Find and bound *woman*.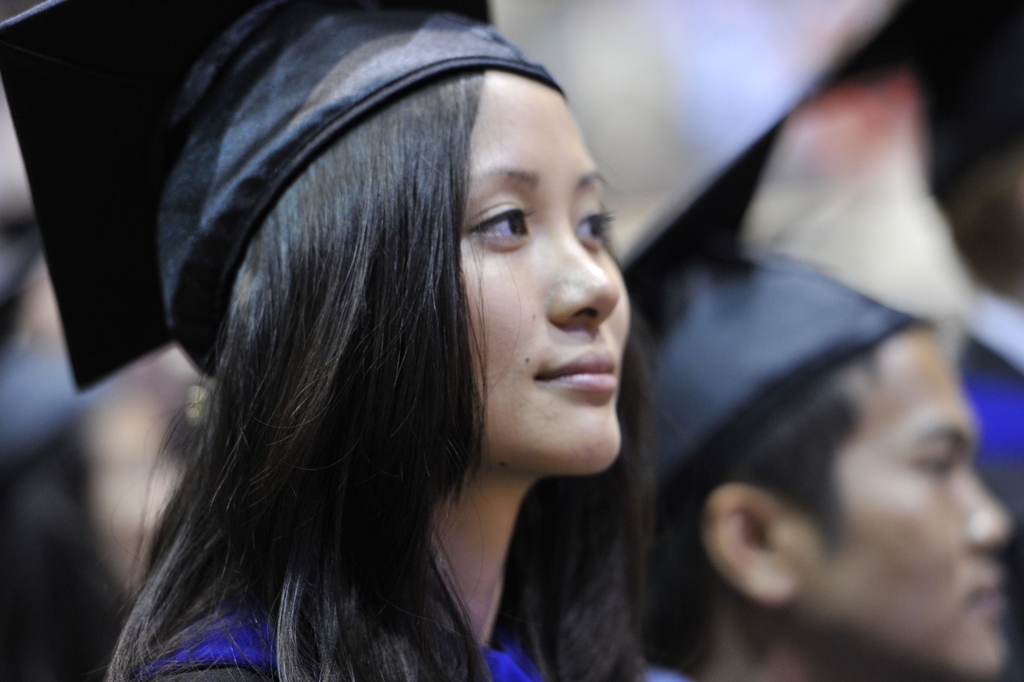
Bound: 66/20/802/665.
